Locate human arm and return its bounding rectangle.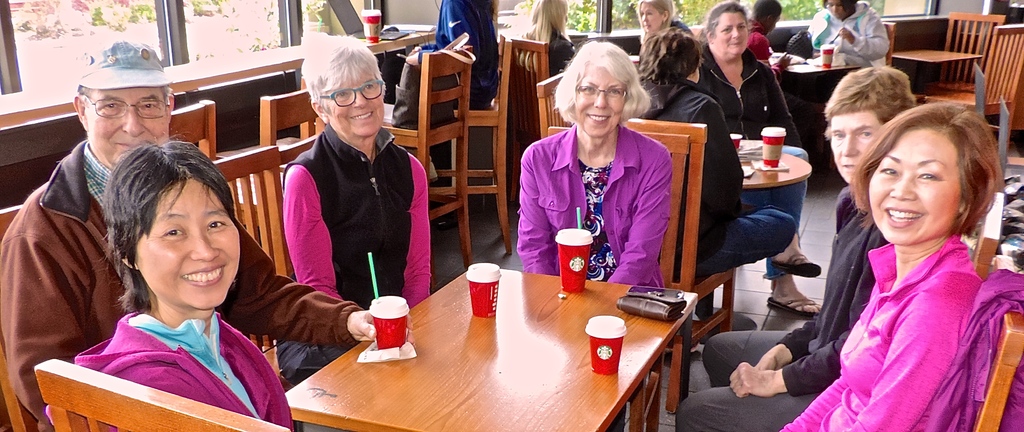
(x1=724, y1=333, x2=852, y2=400).
